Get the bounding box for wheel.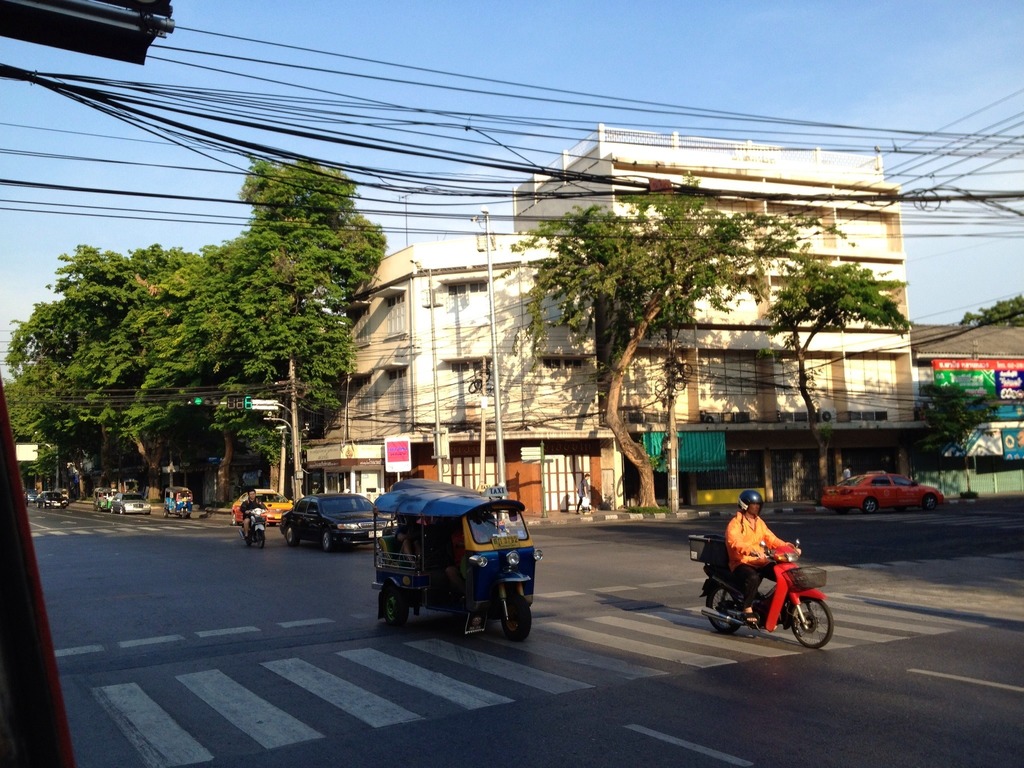
select_region(257, 531, 266, 548).
